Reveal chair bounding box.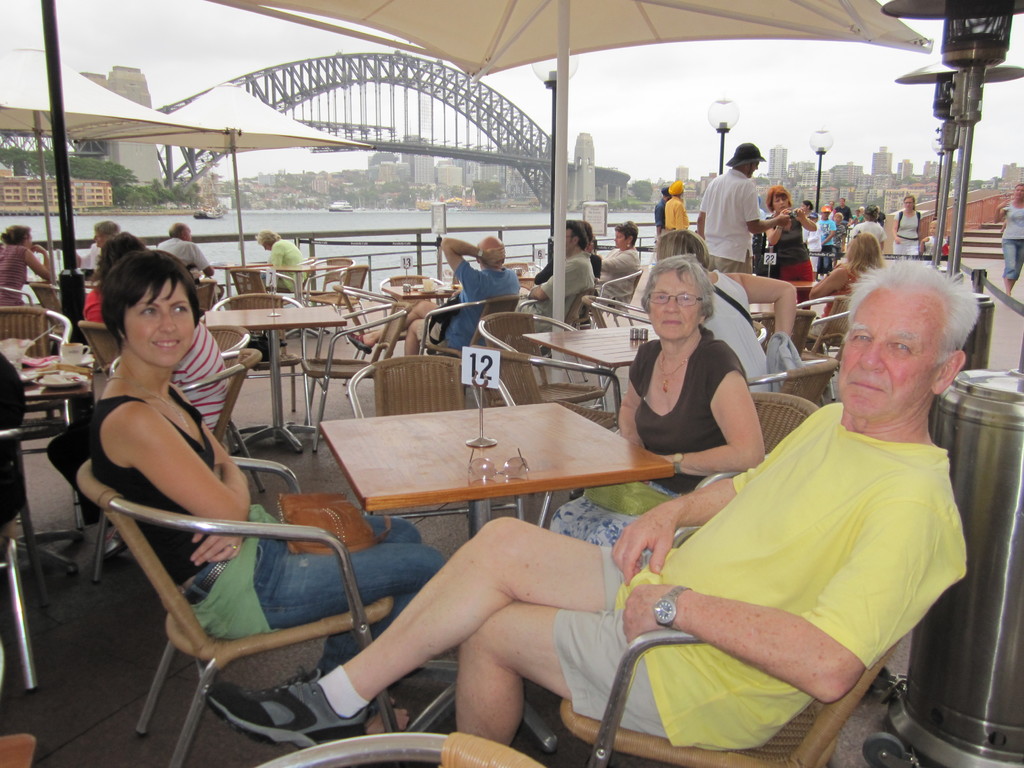
Revealed: {"x1": 194, "y1": 276, "x2": 226, "y2": 321}.
